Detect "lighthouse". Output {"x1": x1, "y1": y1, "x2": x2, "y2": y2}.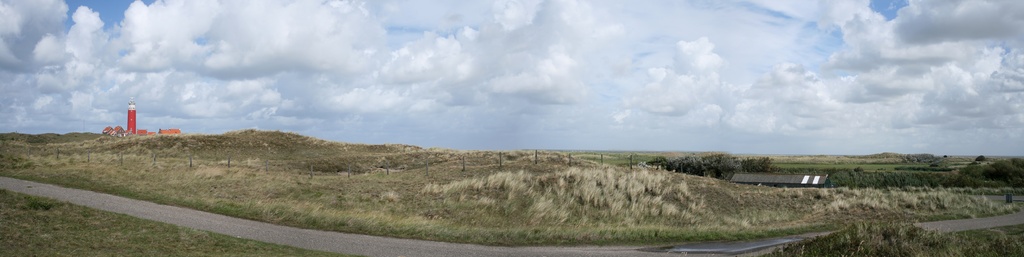
{"x1": 127, "y1": 90, "x2": 139, "y2": 129}.
